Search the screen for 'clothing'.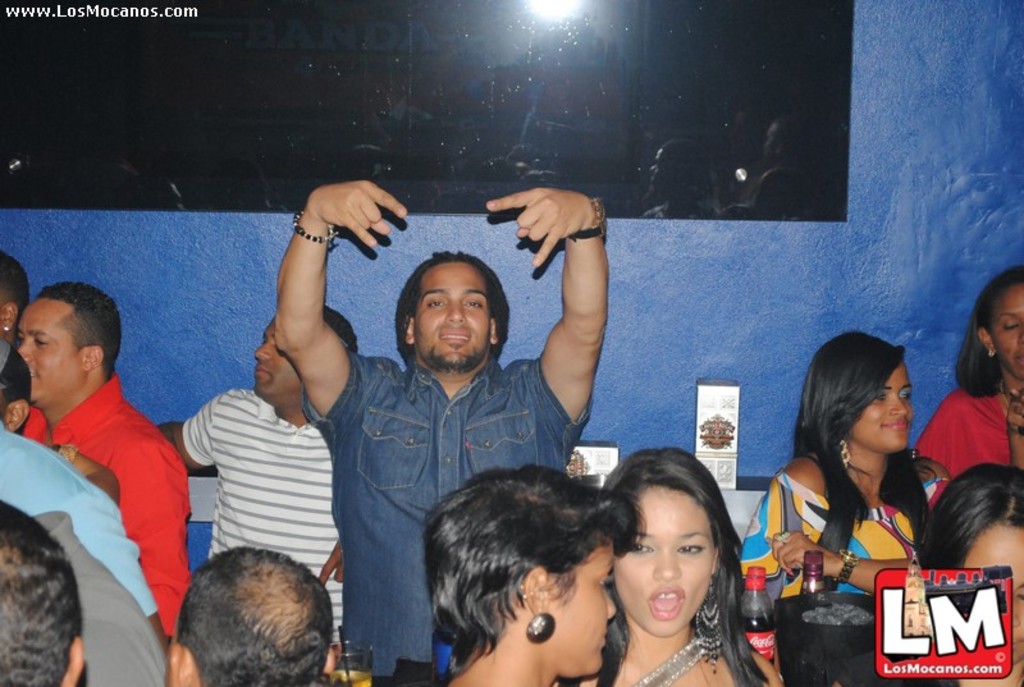
Found at 31, 508, 170, 686.
